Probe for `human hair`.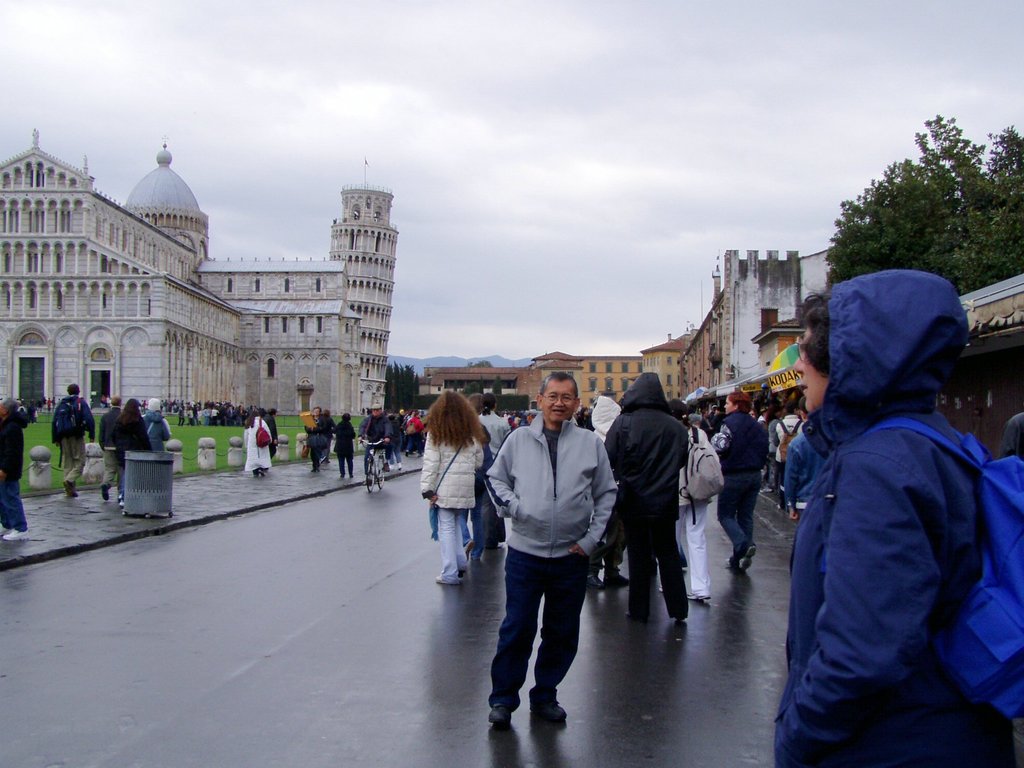
Probe result: [x1=467, y1=390, x2=484, y2=413].
